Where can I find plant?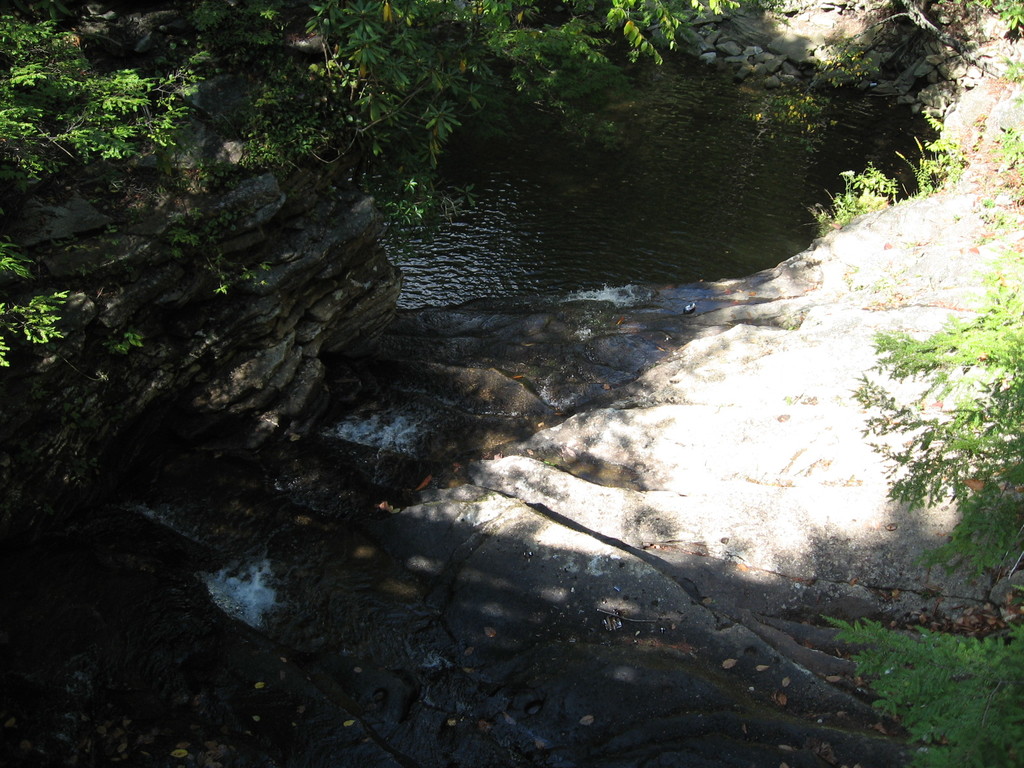
You can find it at [813,35,874,88].
